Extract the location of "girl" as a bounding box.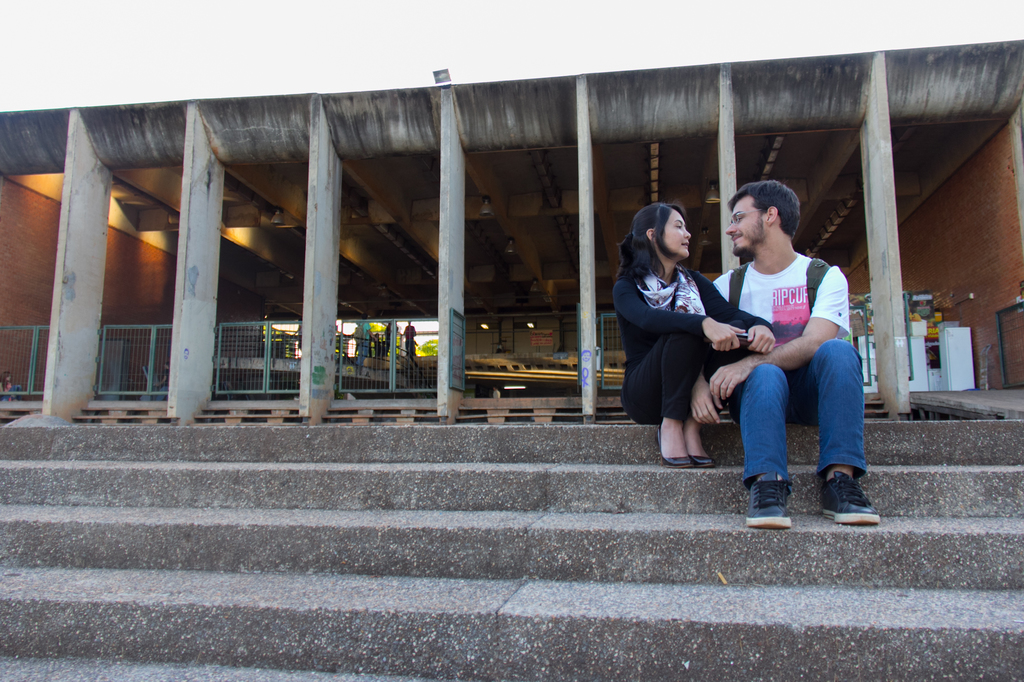
<region>612, 201, 772, 468</region>.
